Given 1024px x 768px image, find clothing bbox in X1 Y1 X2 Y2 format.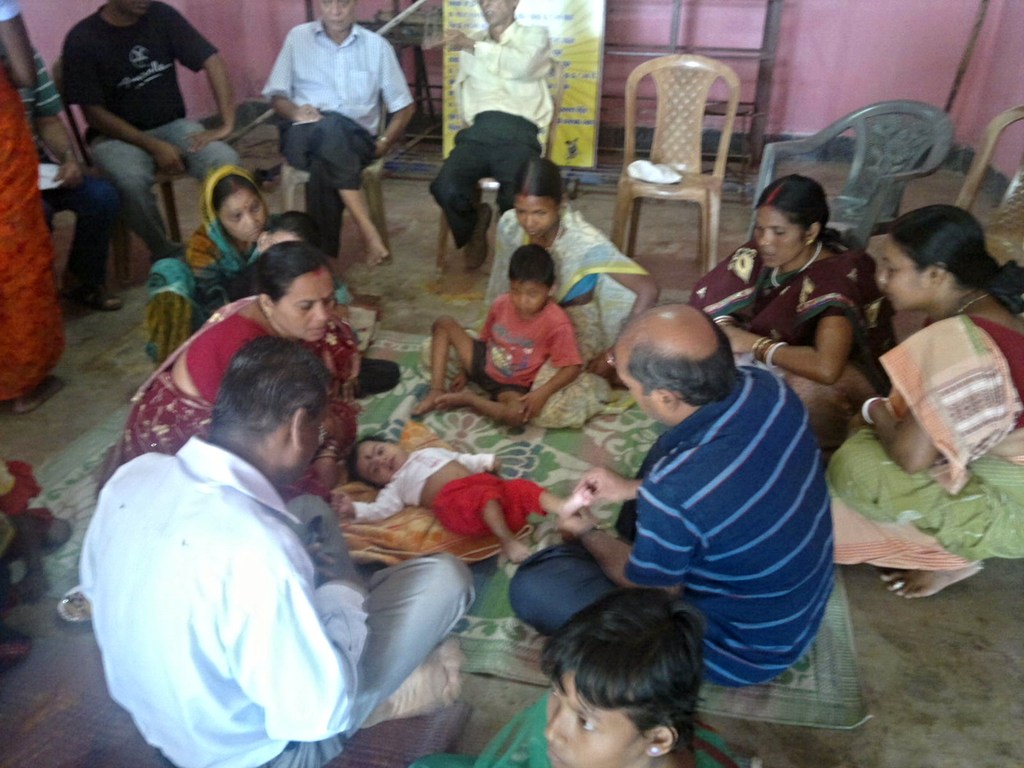
504 340 843 708.
